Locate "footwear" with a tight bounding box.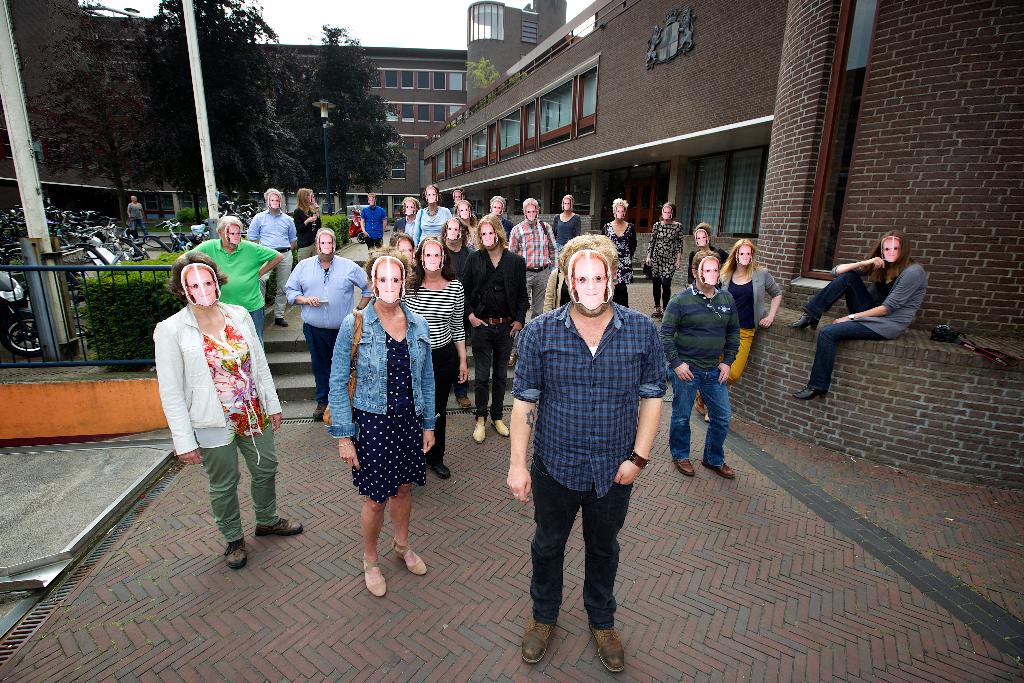
<bbox>227, 538, 252, 564</bbox>.
